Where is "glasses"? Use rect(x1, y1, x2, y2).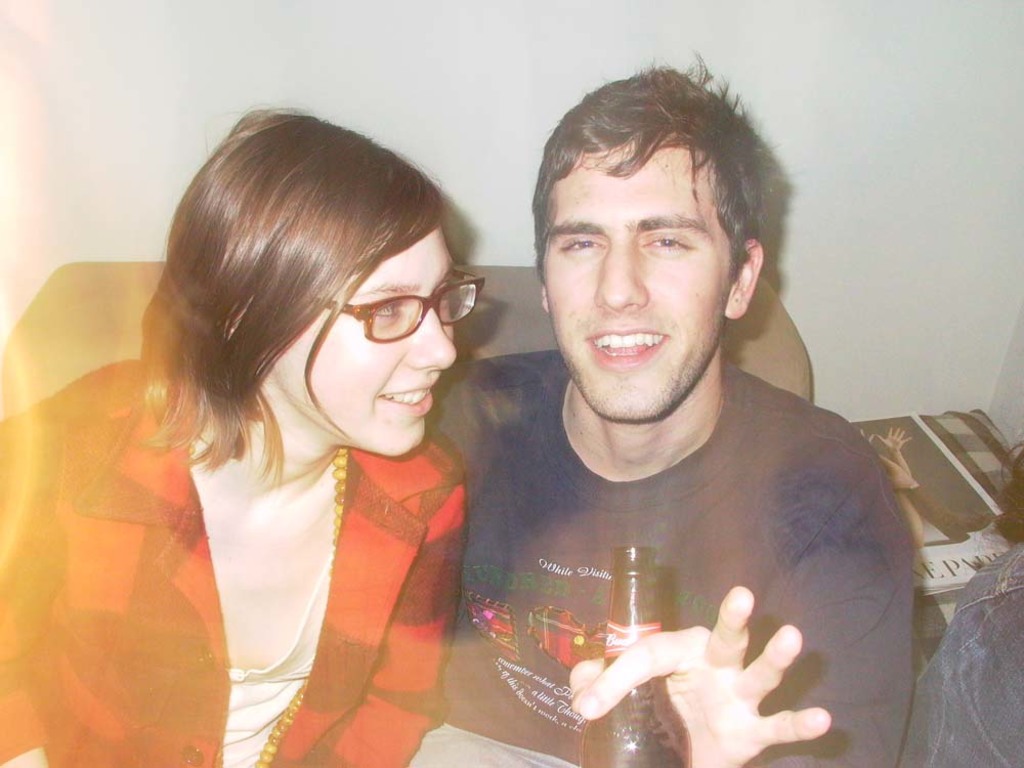
rect(317, 273, 499, 351).
